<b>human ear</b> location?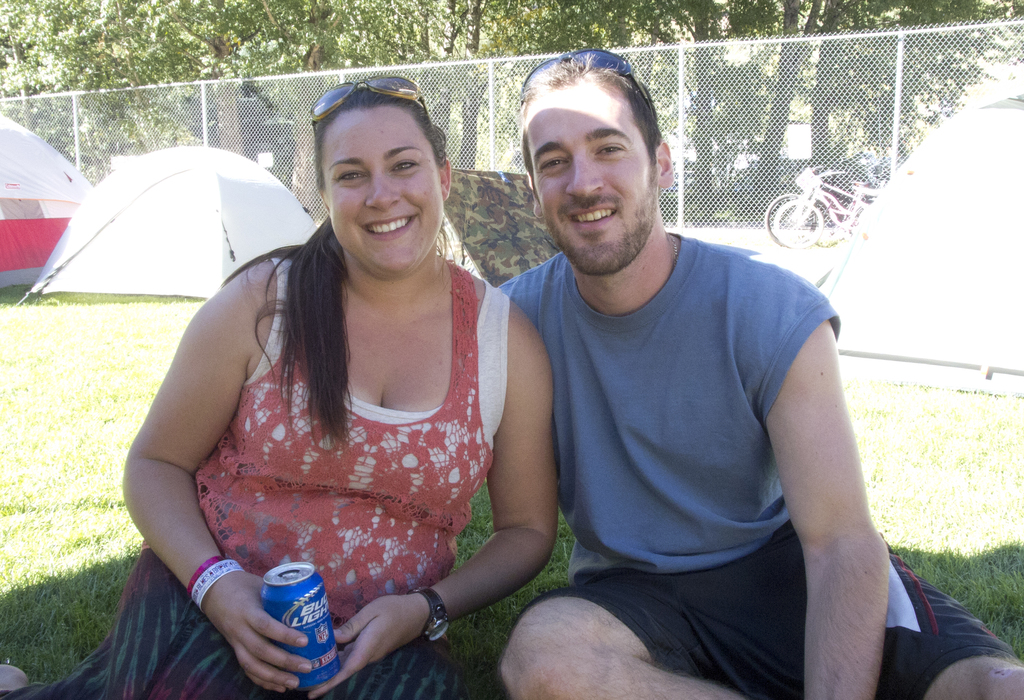
440 159 449 200
